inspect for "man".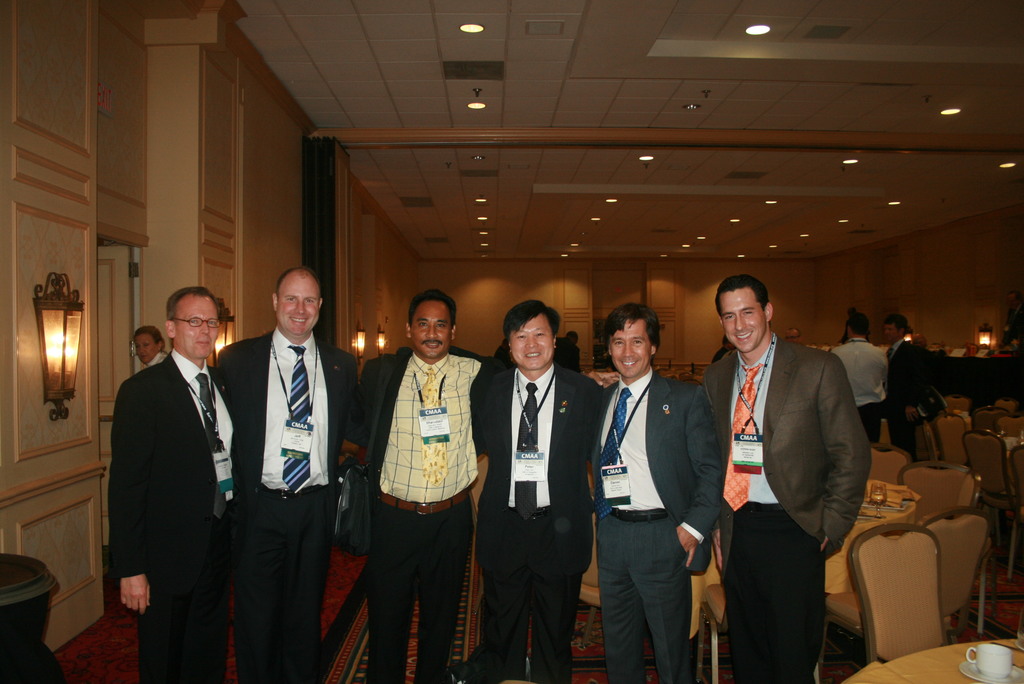
Inspection: (x1=108, y1=286, x2=248, y2=683).
